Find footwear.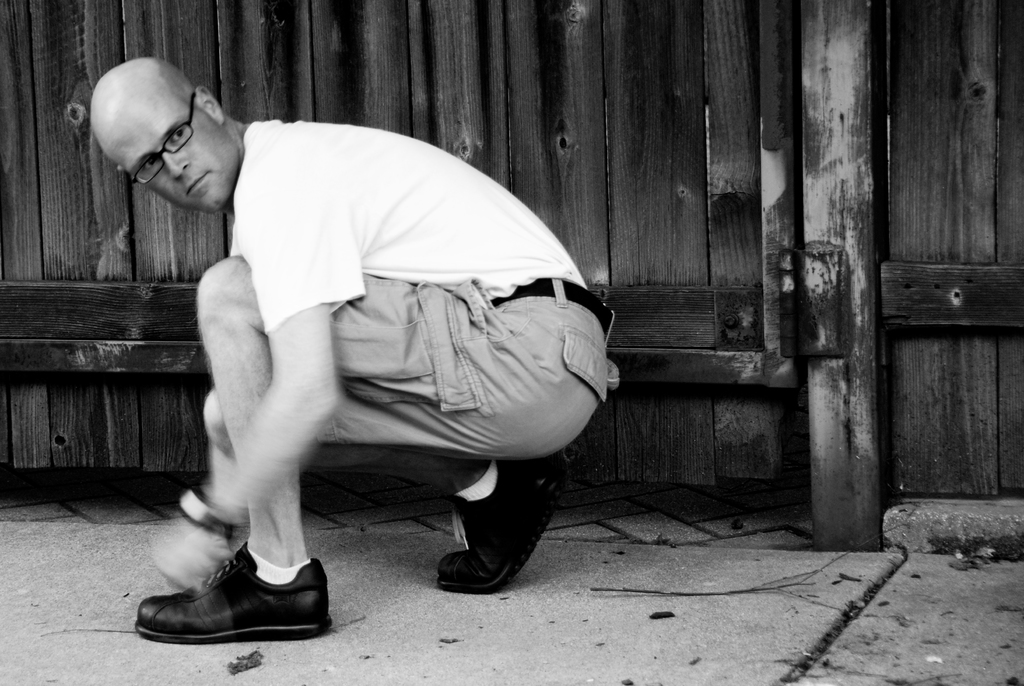
{"left": 134, "top": 541, "right": 324, "bottom": 658}.
